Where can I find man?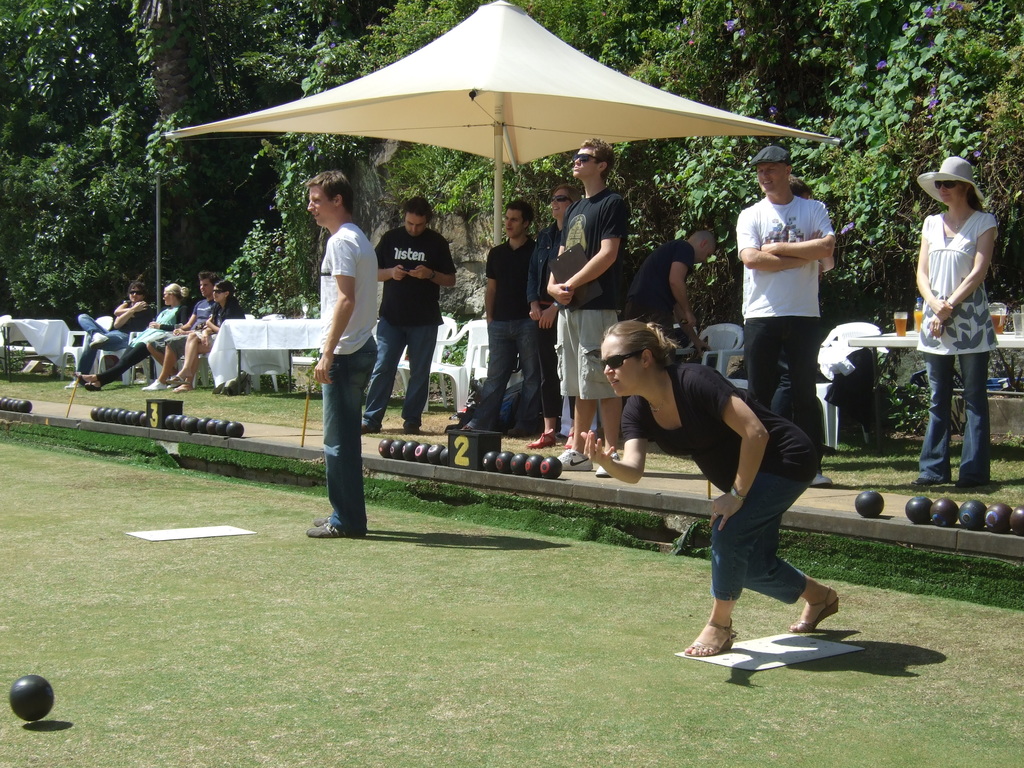
You can find it at bbox(734, 145, 837, 486).
